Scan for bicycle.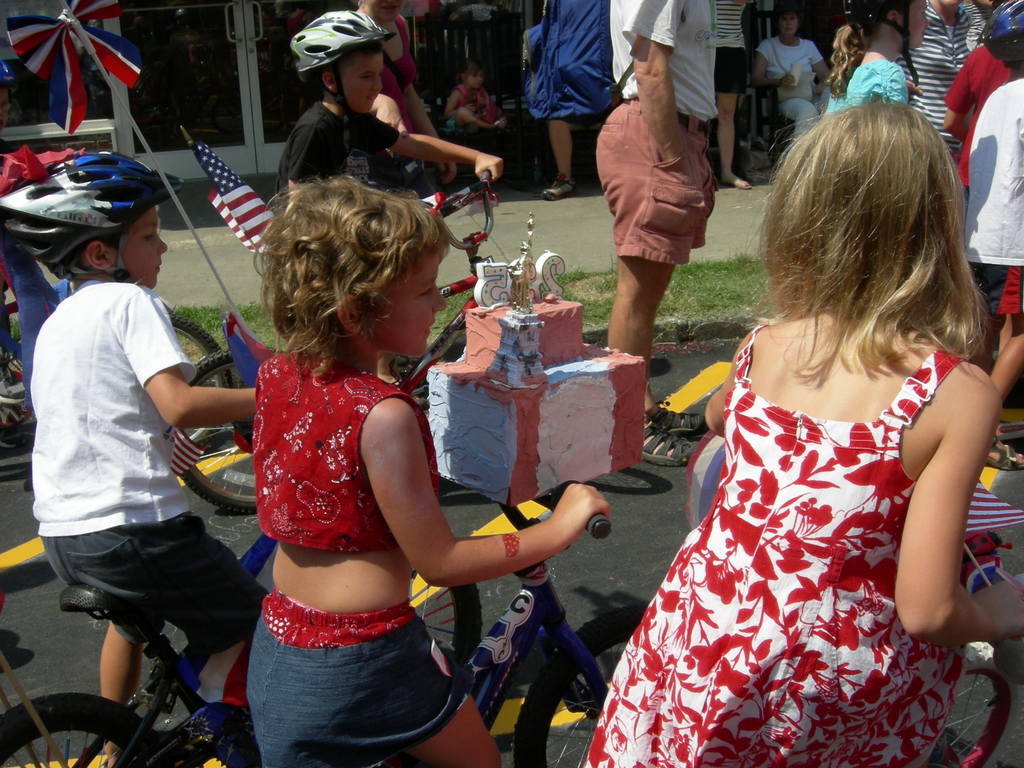
Scan result: 0,162,233,457.
